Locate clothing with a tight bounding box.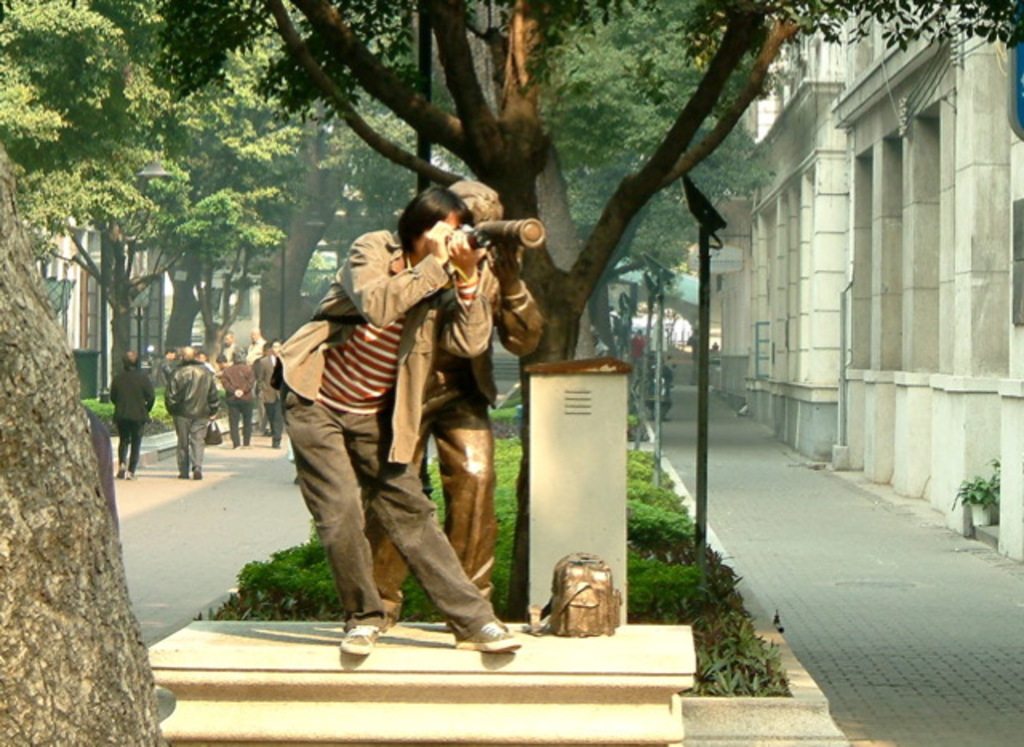
[208,341,237,362].
